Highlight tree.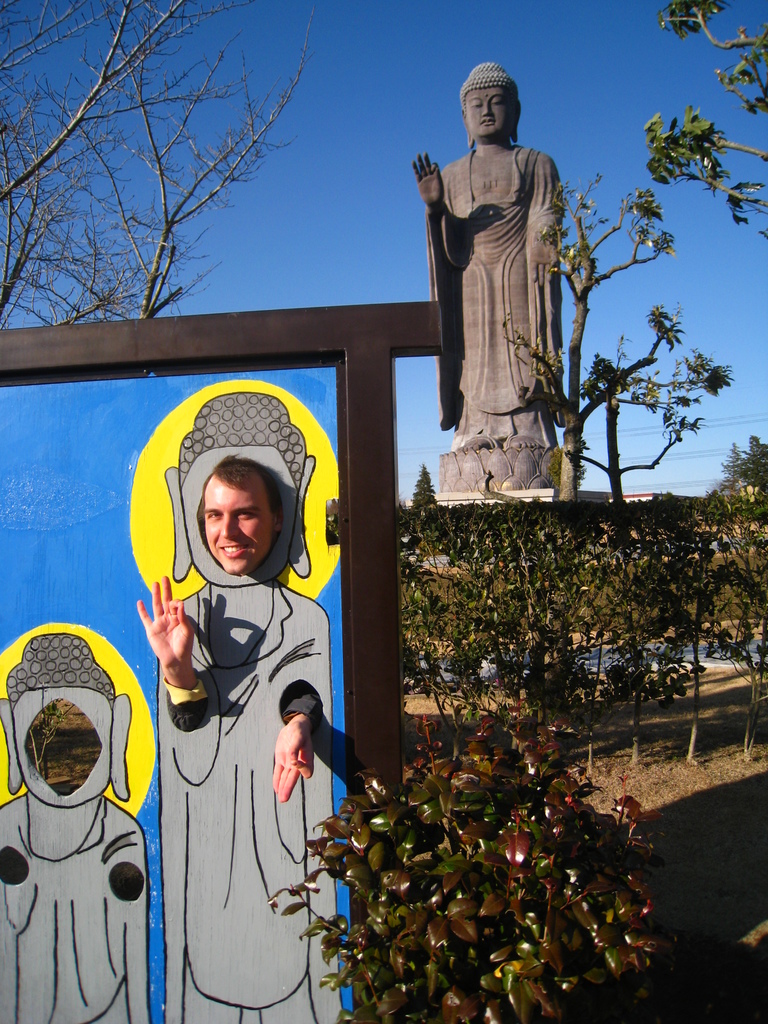
Highlighted region: Rect(710, 445, 751, 514).
